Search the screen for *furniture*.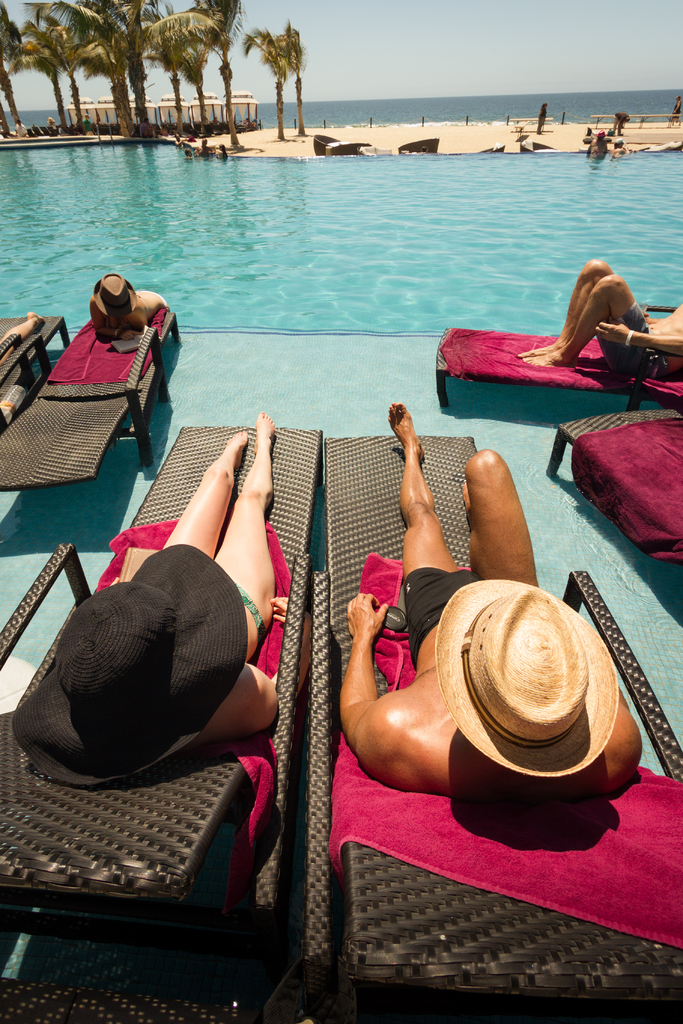
Found at x1=0, y1=424, x2=327, y2=1023.
